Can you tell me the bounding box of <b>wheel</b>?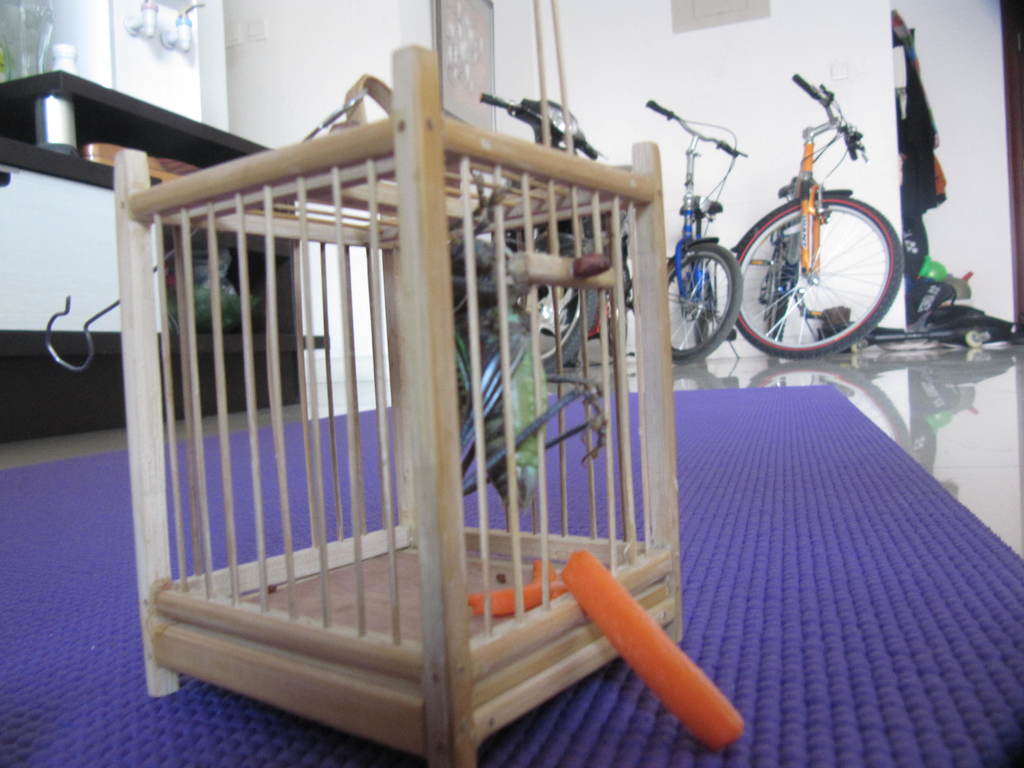
box(668, 241, 744, 364).
